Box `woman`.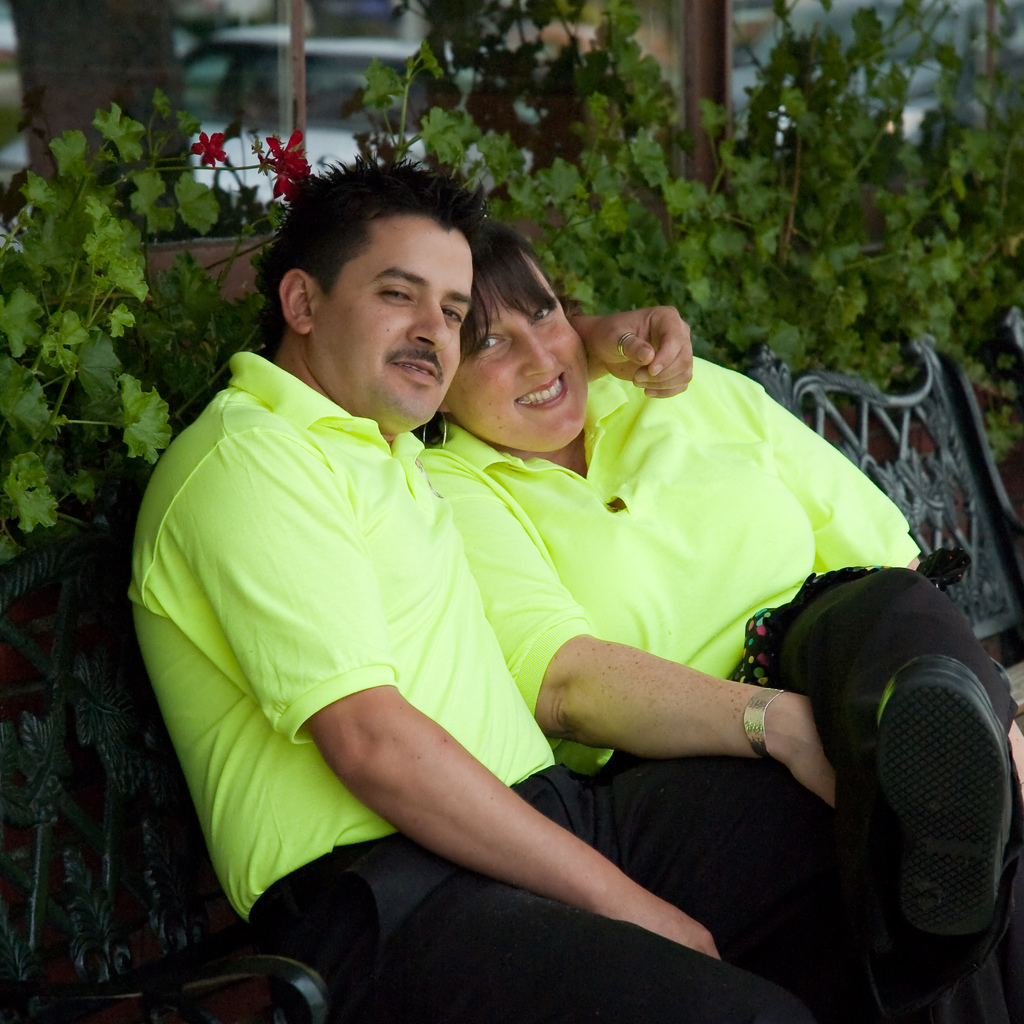
<box>418,219,1023,1023</box>.
